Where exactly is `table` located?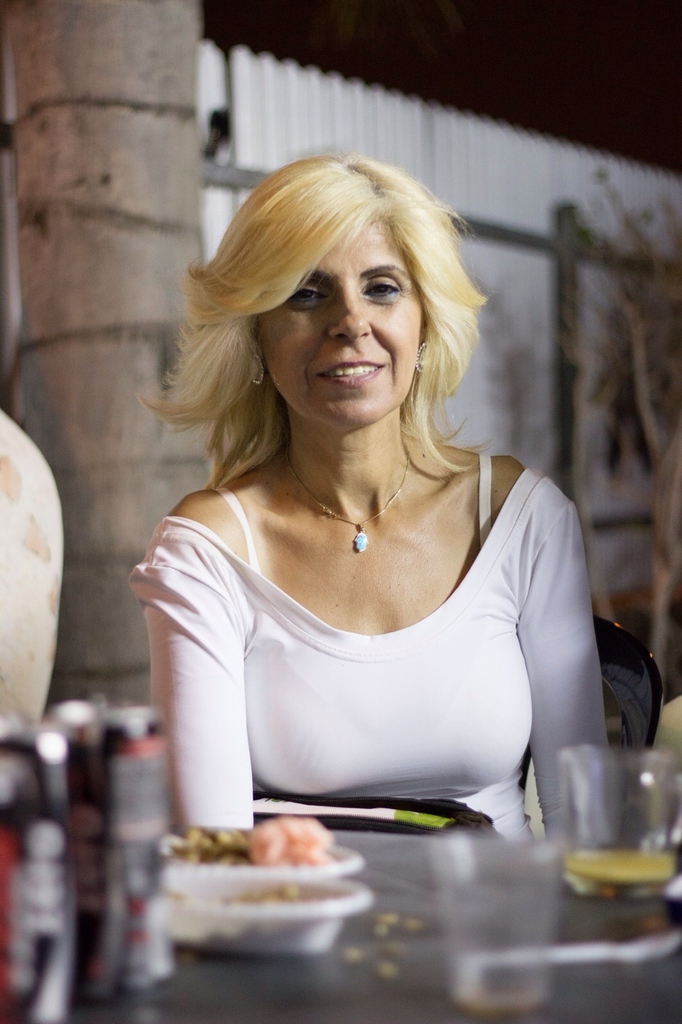
Its bounding box is 0,833,680,1018.
